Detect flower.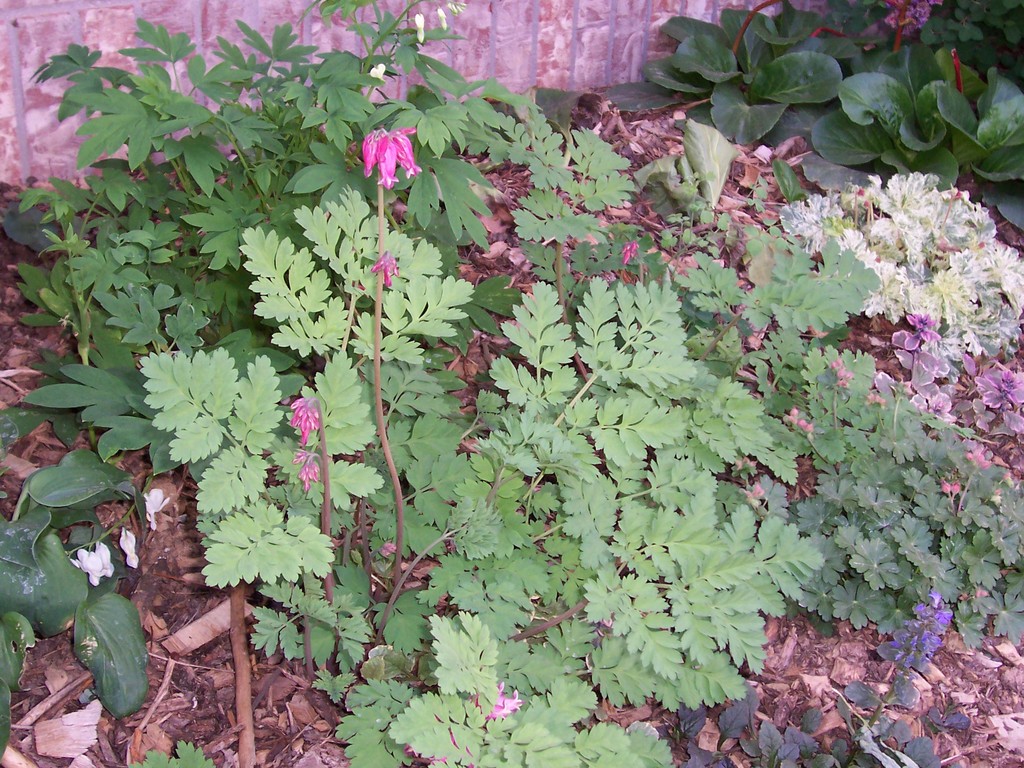
Detected at 293, 445, 320, 502.
